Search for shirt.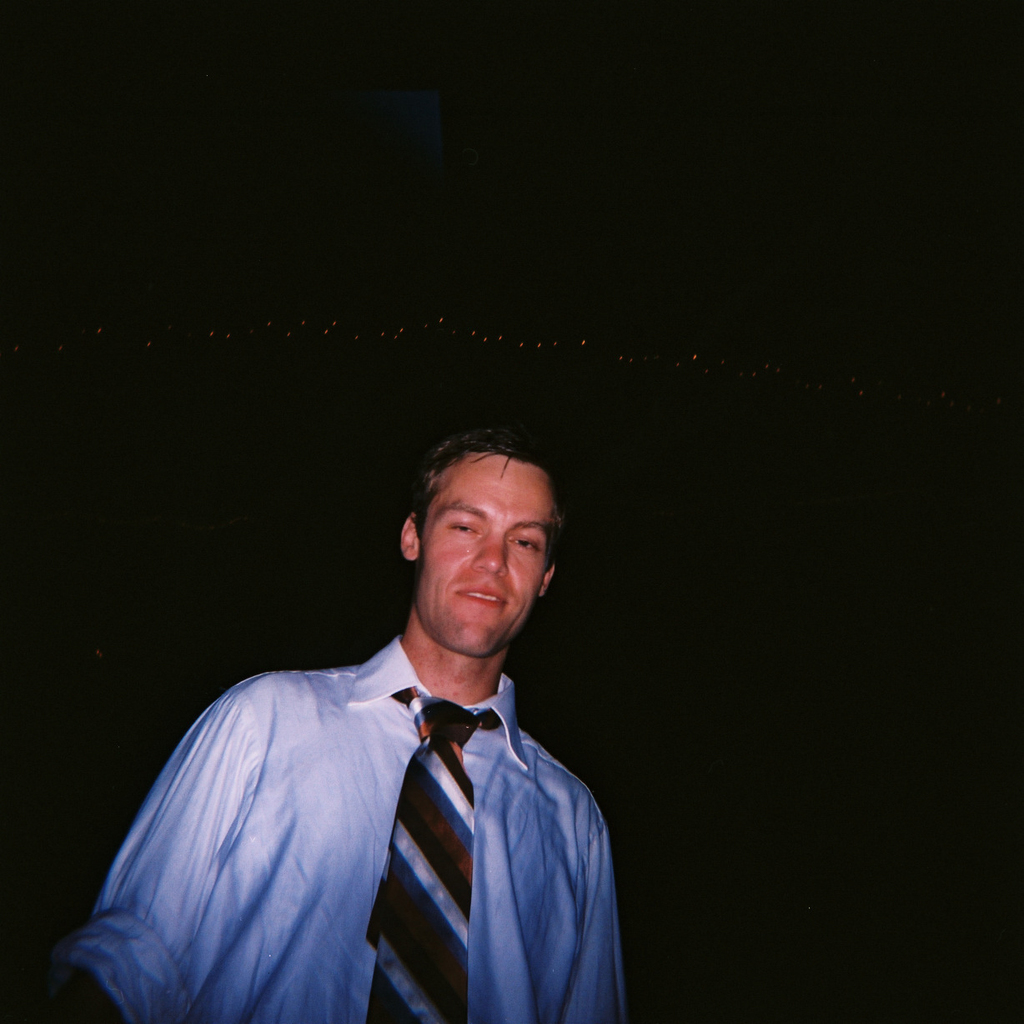
Found at <bbox>58, 584, 725, 992</bbox>.
